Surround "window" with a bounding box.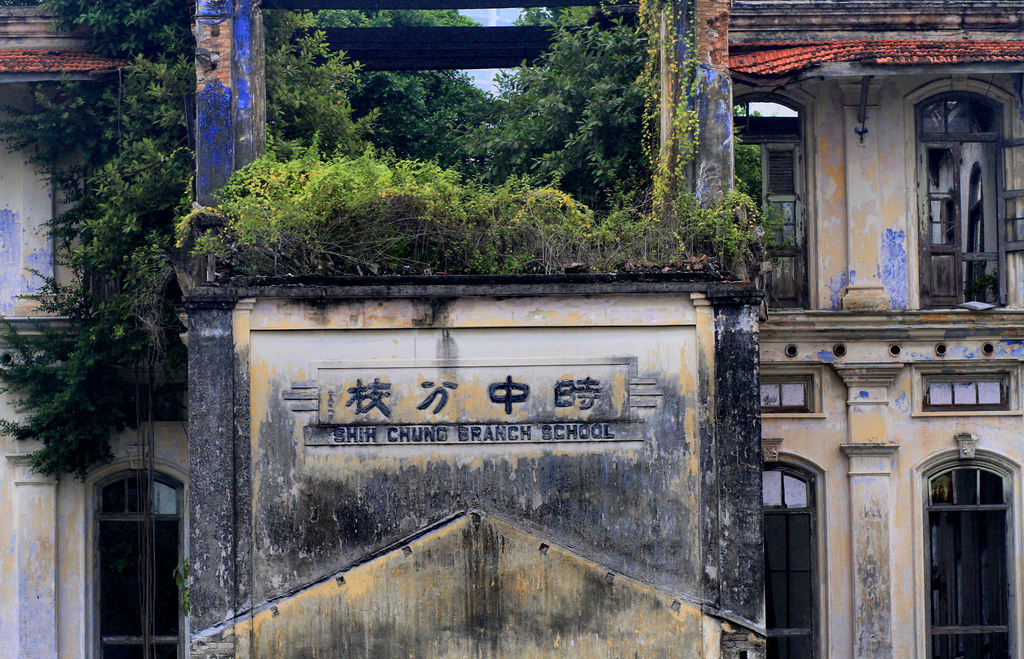
[767, 453, 829, 658].
